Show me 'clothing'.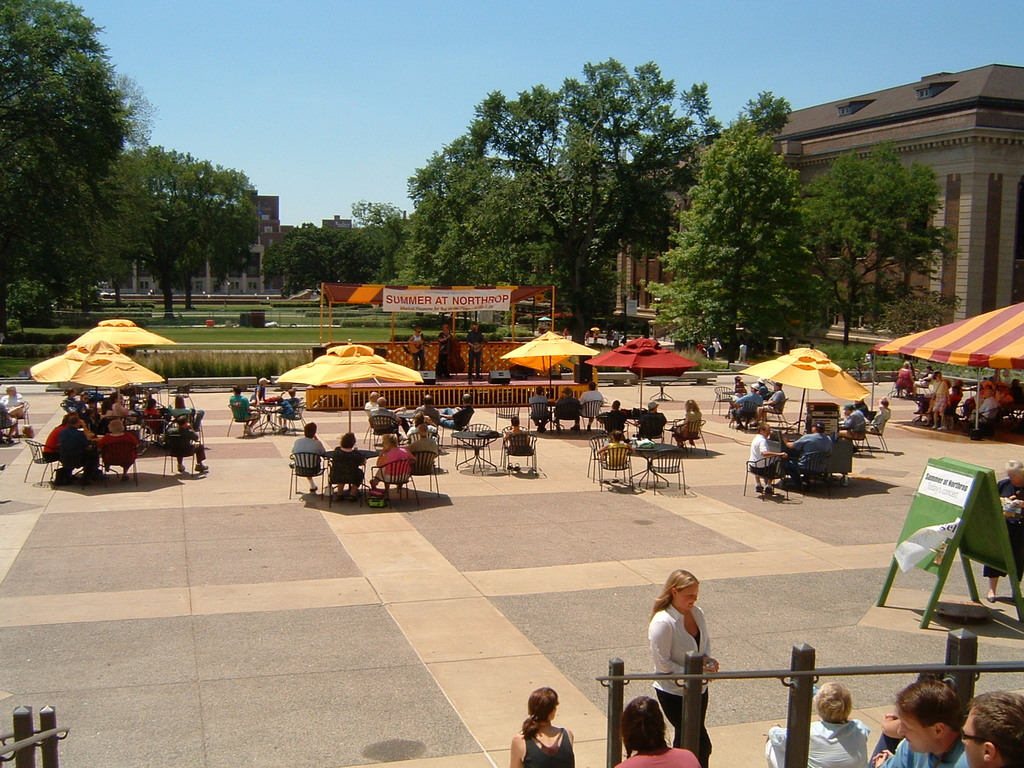
'clothing' is here: bbox=(407, 326, 427, 375).
